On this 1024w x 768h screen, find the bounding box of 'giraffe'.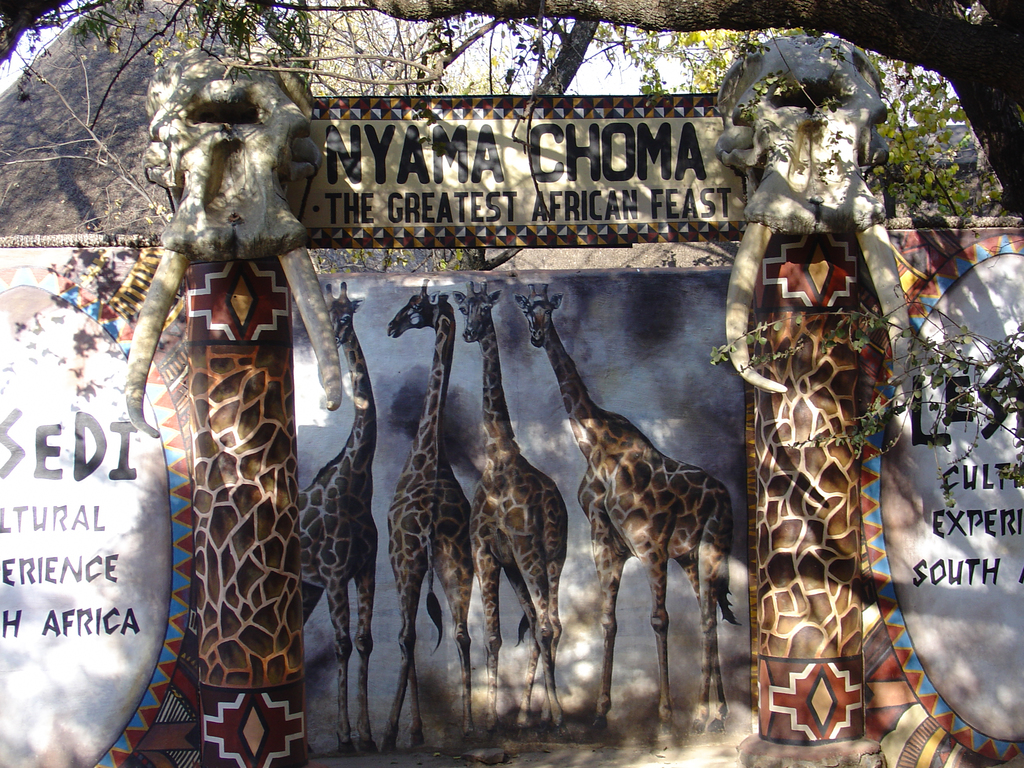
Bounding box: [x1=292, y1=282, x2=381, y2=759].
